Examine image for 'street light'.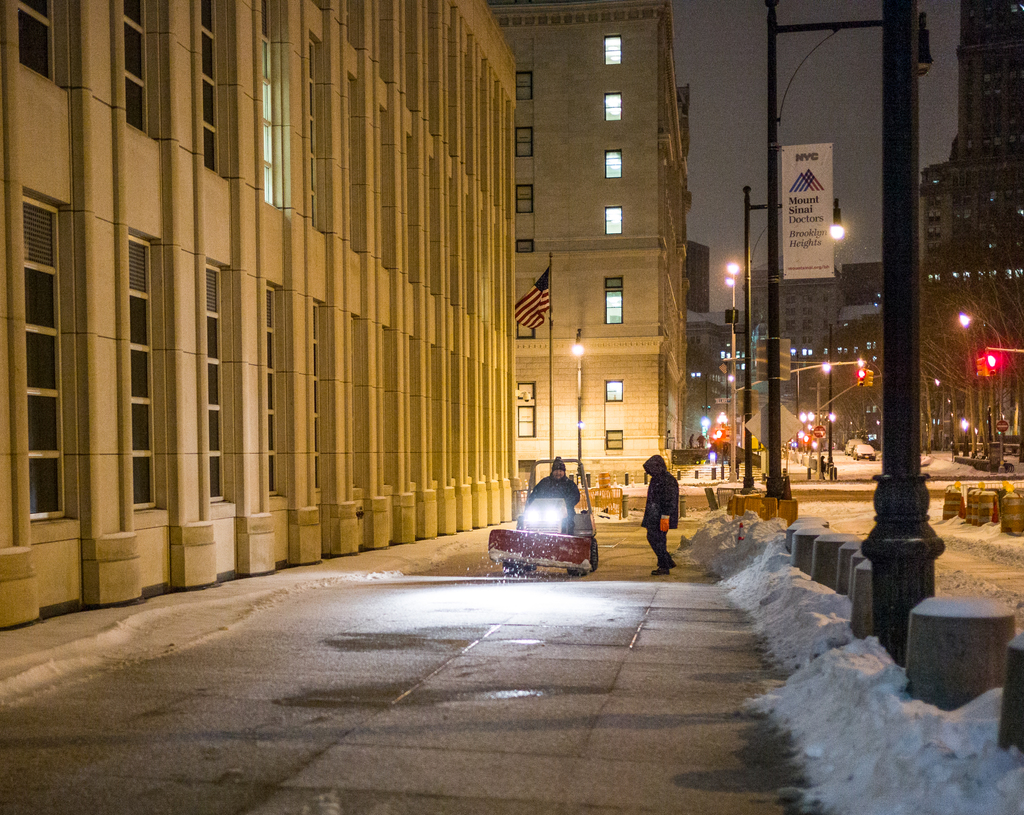
Examination result: rect(806, 408, 817, 439).
